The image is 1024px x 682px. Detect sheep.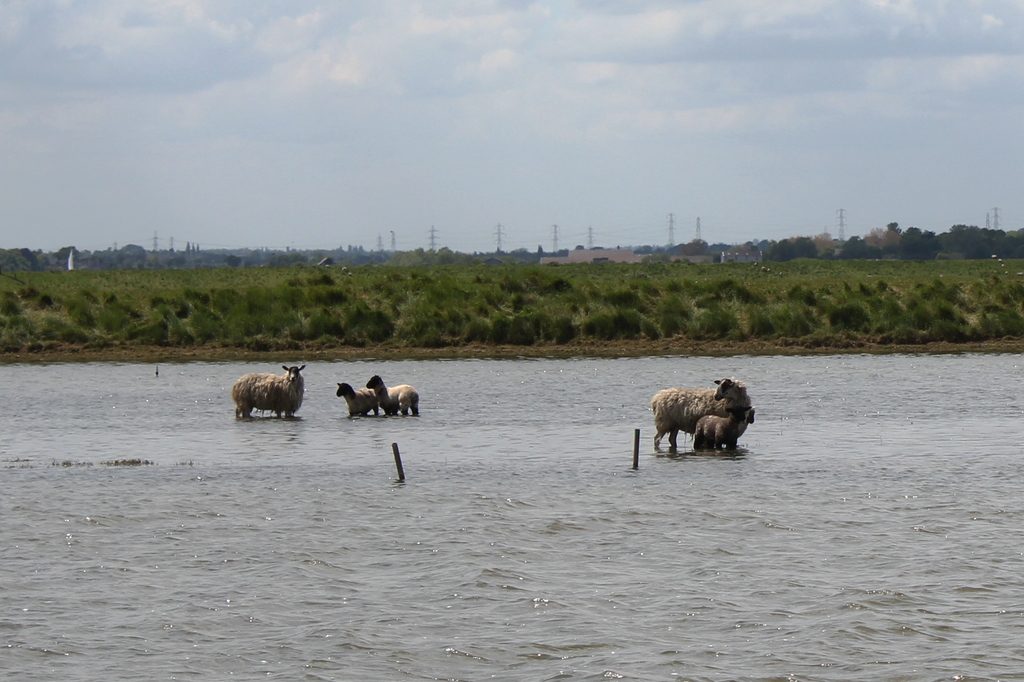
Detection: bbox(367, 376, 420, 416).
